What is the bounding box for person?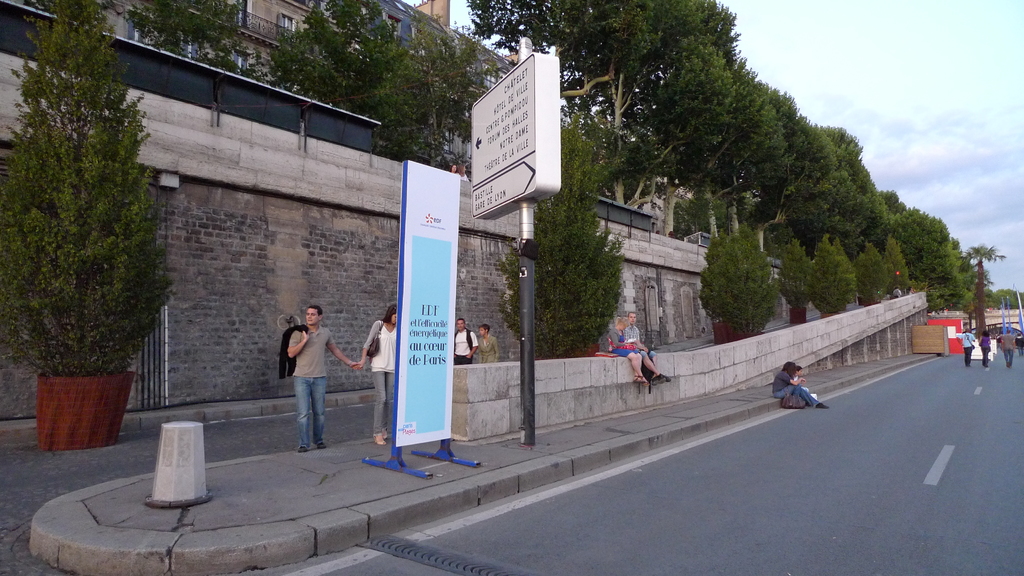
(266,291,332,453).
